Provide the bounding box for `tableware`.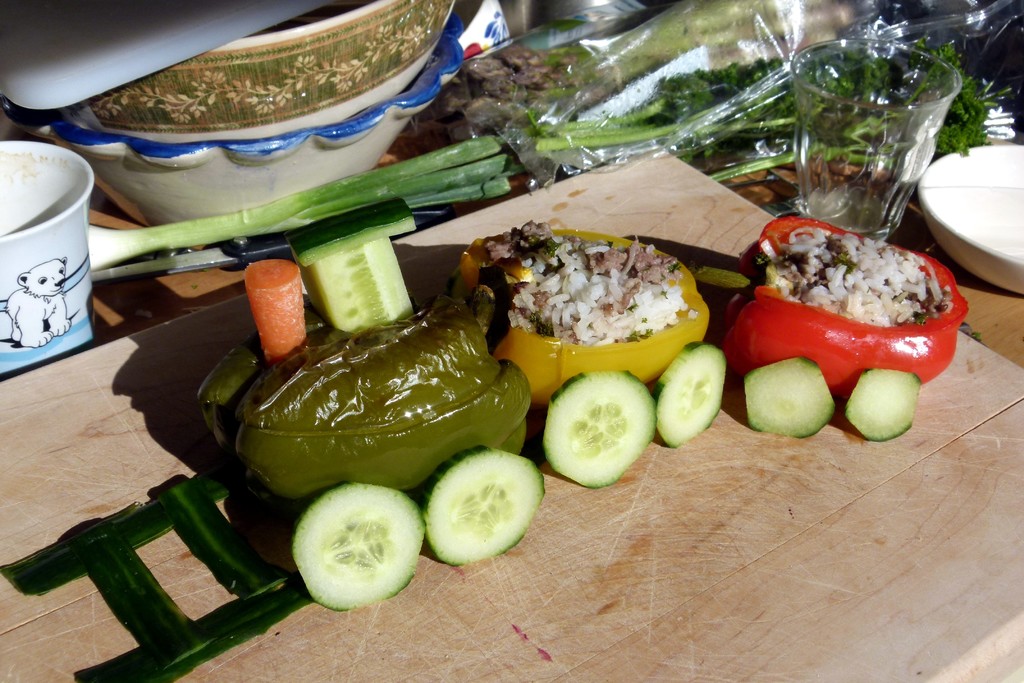
crop(787, 35, 955, 236).
